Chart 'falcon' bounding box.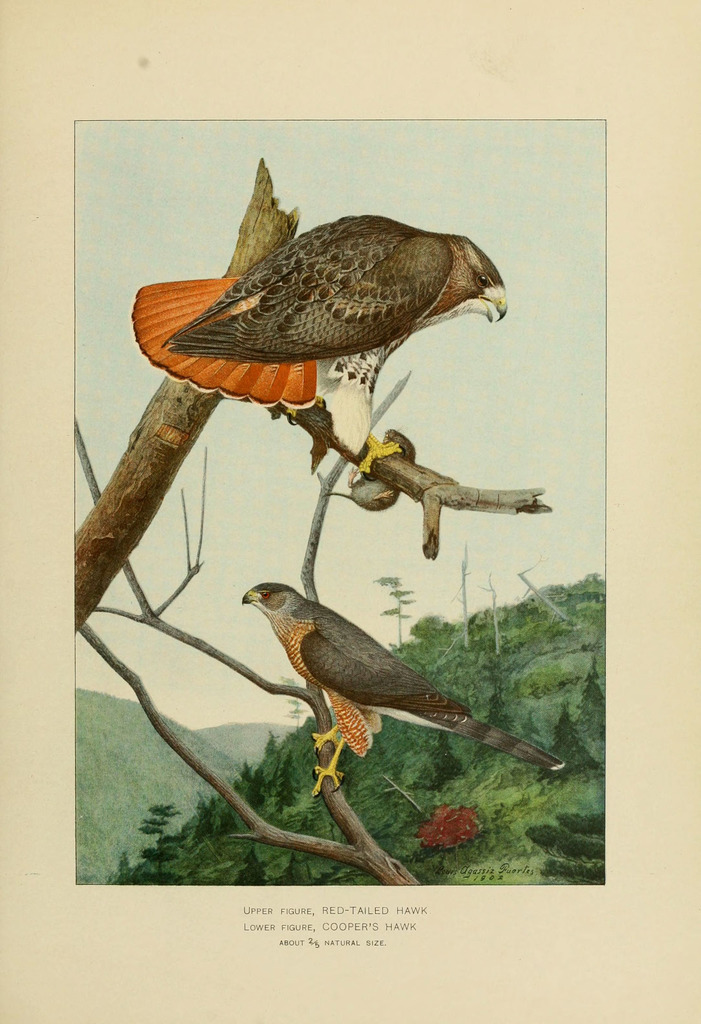
Charted: locate(124, 211, 514, 489).
